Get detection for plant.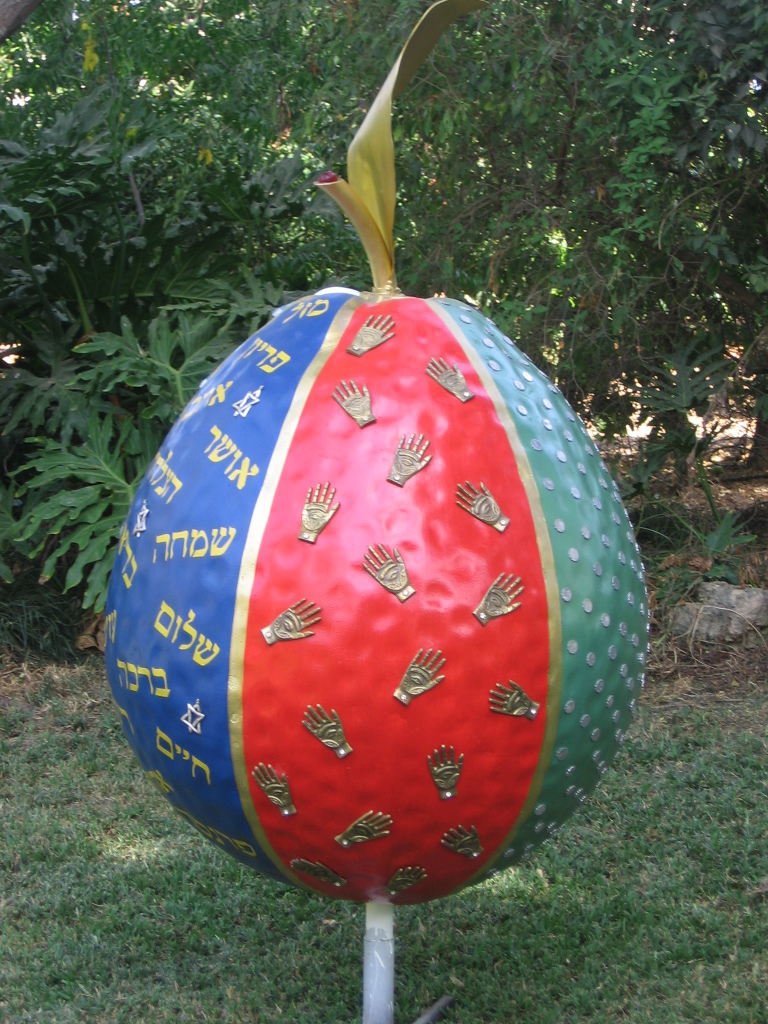
Detection: x1=626, y1=495, x2=767, y2=634.
